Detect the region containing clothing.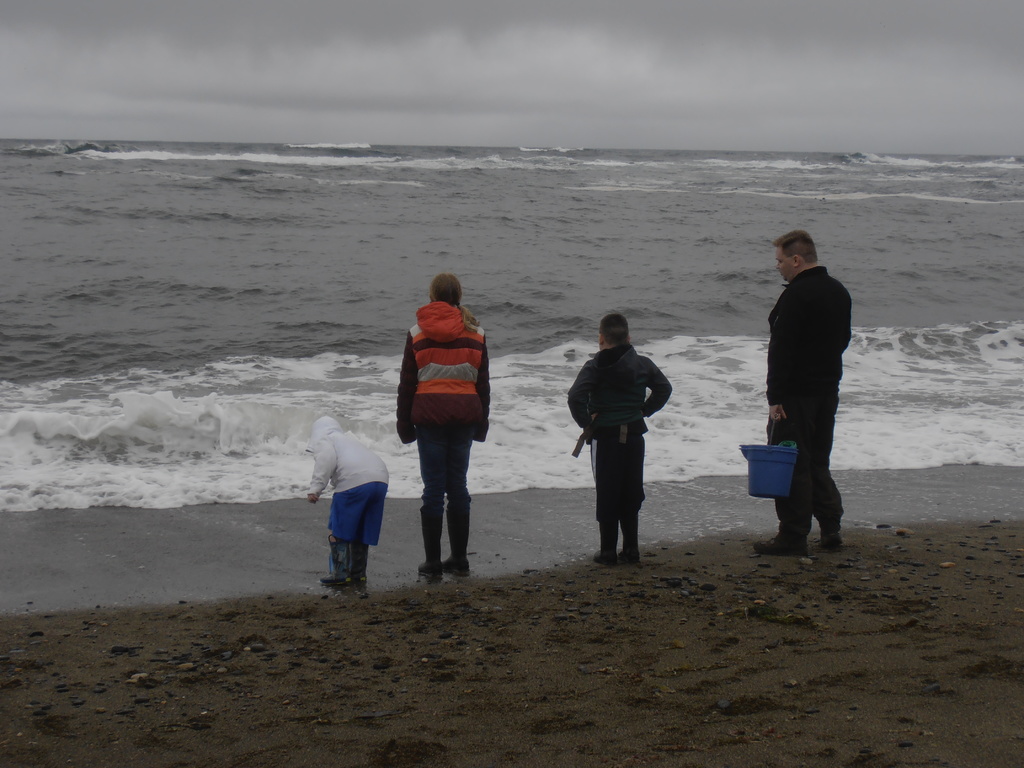
(left=298, top=424, right=393, bottom=563).
